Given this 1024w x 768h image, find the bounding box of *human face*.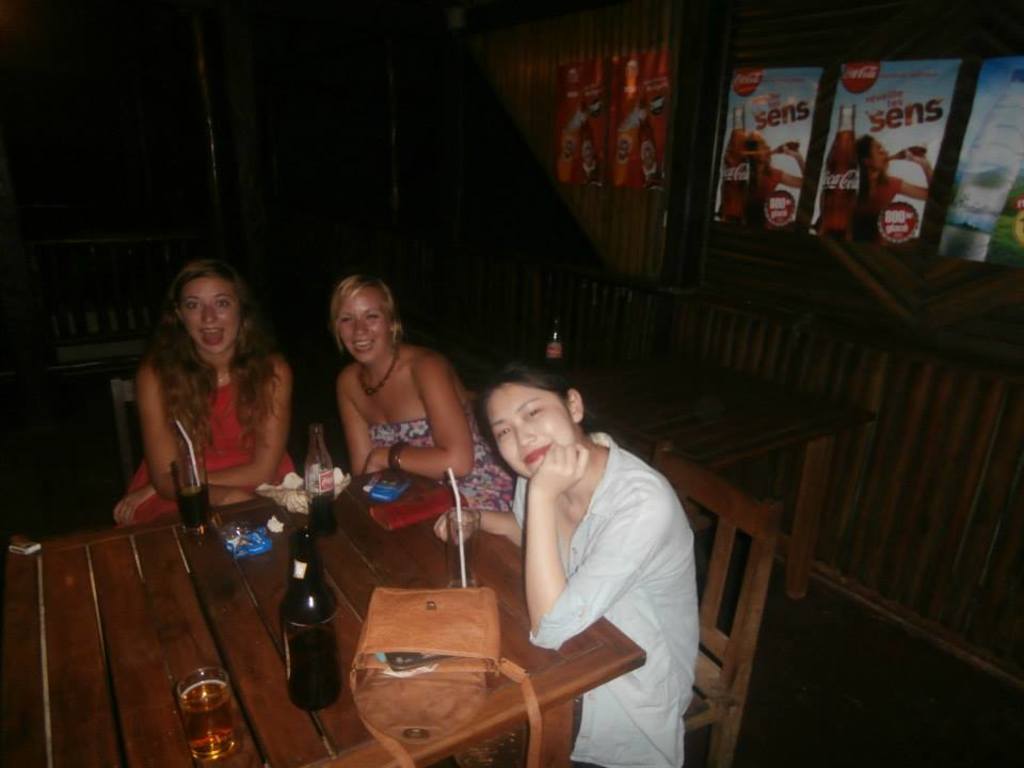
[left=490, top=378, right=574, bottom=473].
